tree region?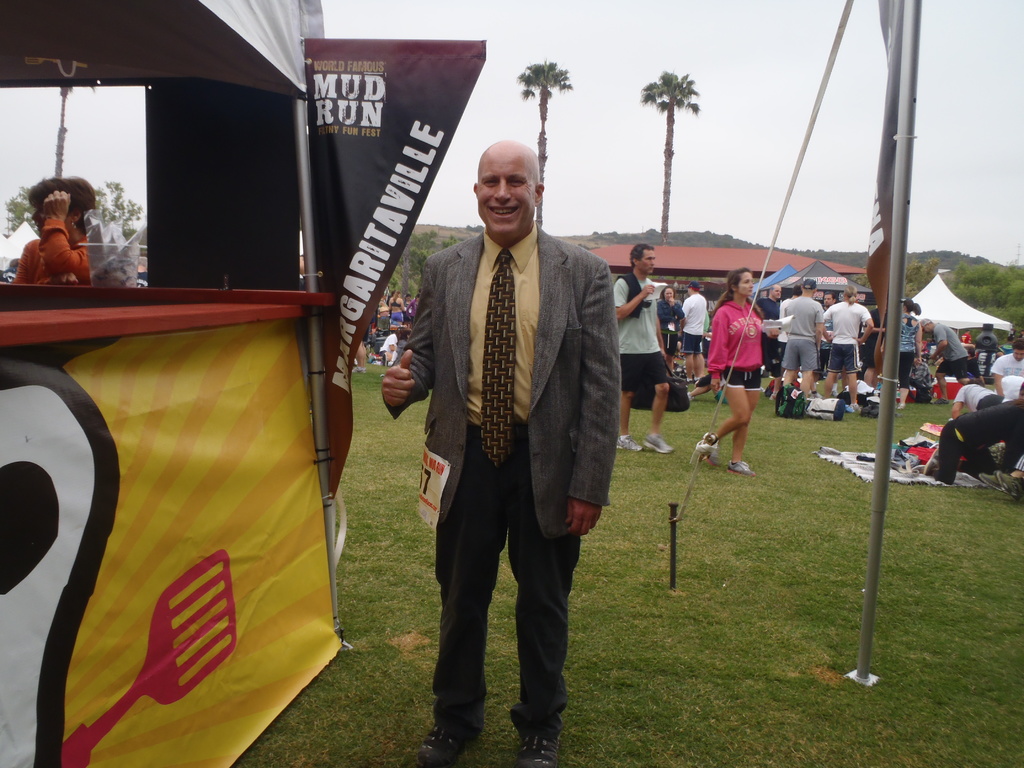
630,63,703,246
